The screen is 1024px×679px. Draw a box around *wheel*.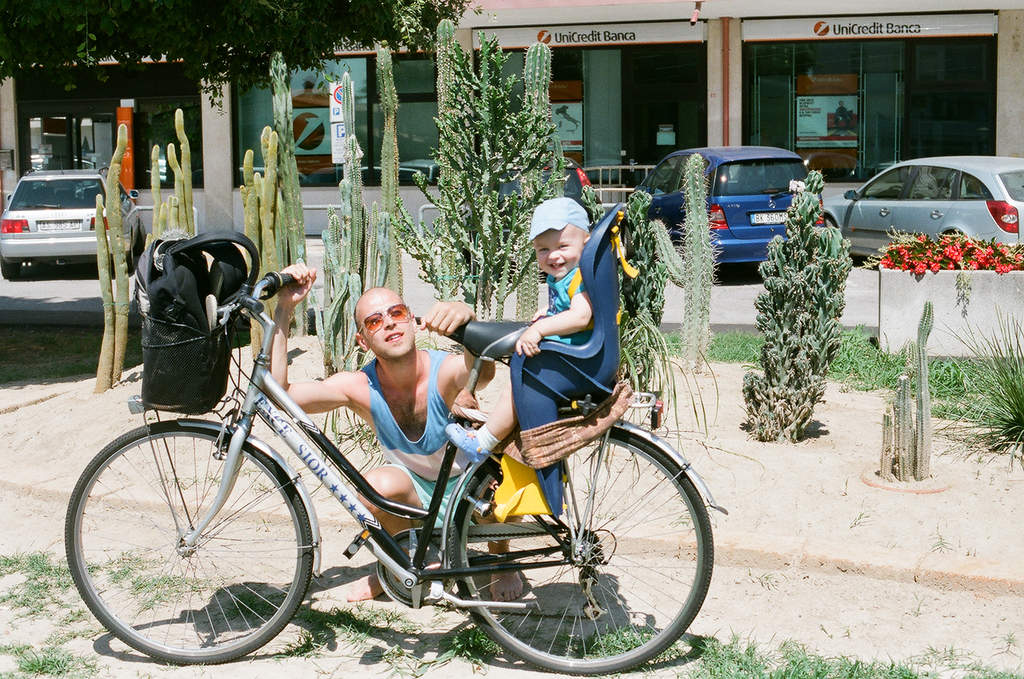
pyautogui.locateOnScreen(137, 231, 142, 250).
